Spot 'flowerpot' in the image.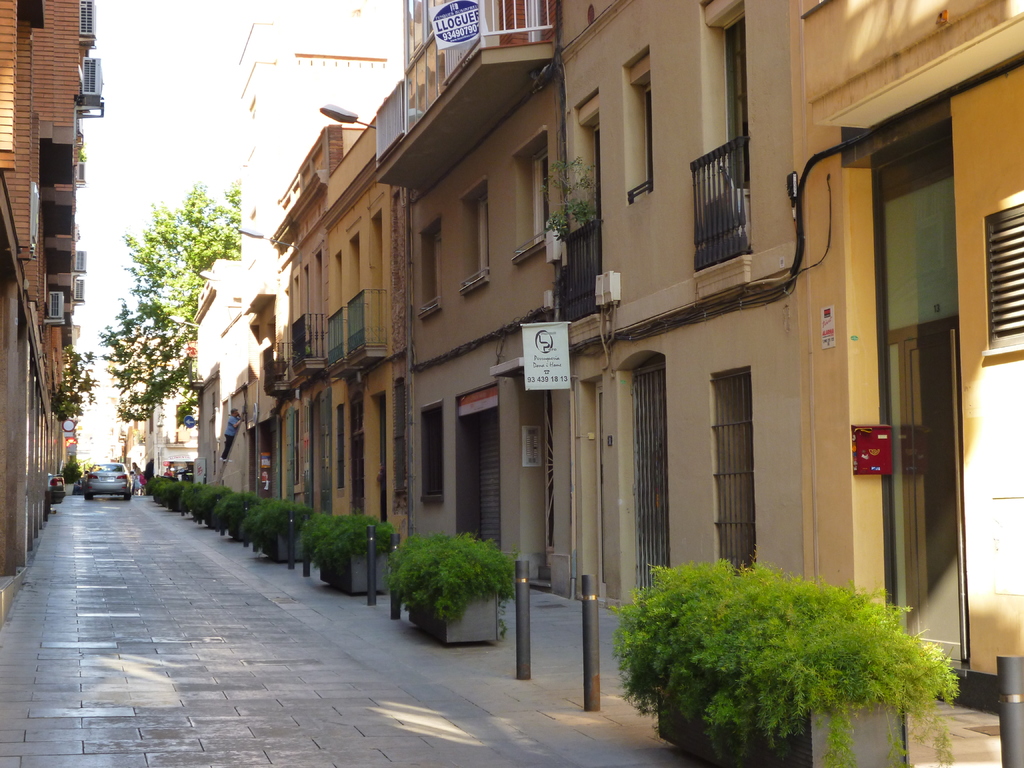
'flowerpot' found at [left=314, top=547, right=388, bottom=596].
